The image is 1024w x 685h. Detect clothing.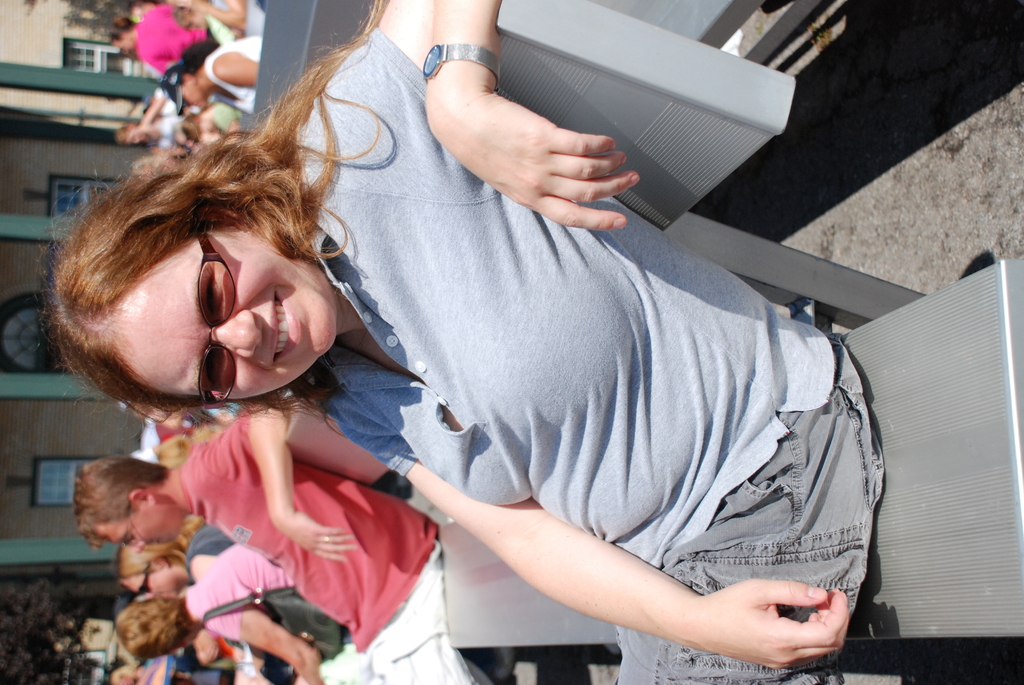
Detection: detection(176, 405, 478, 684).
